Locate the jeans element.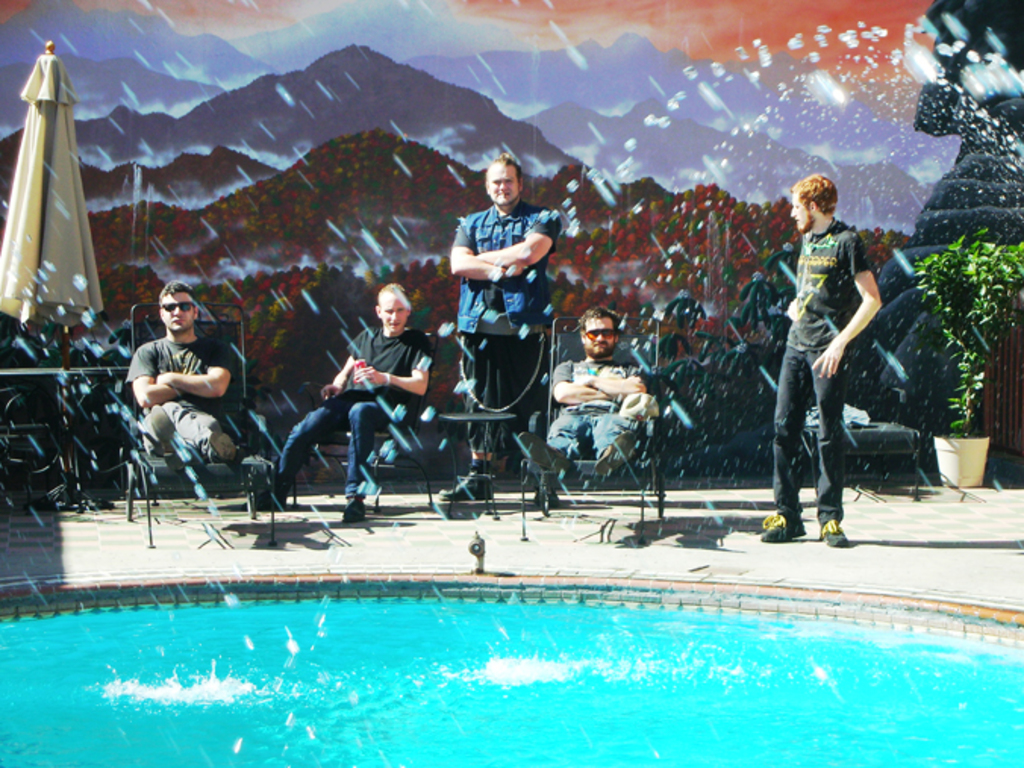
Element bbox: <bbox>445, 204, 562, 324</bbox>.
